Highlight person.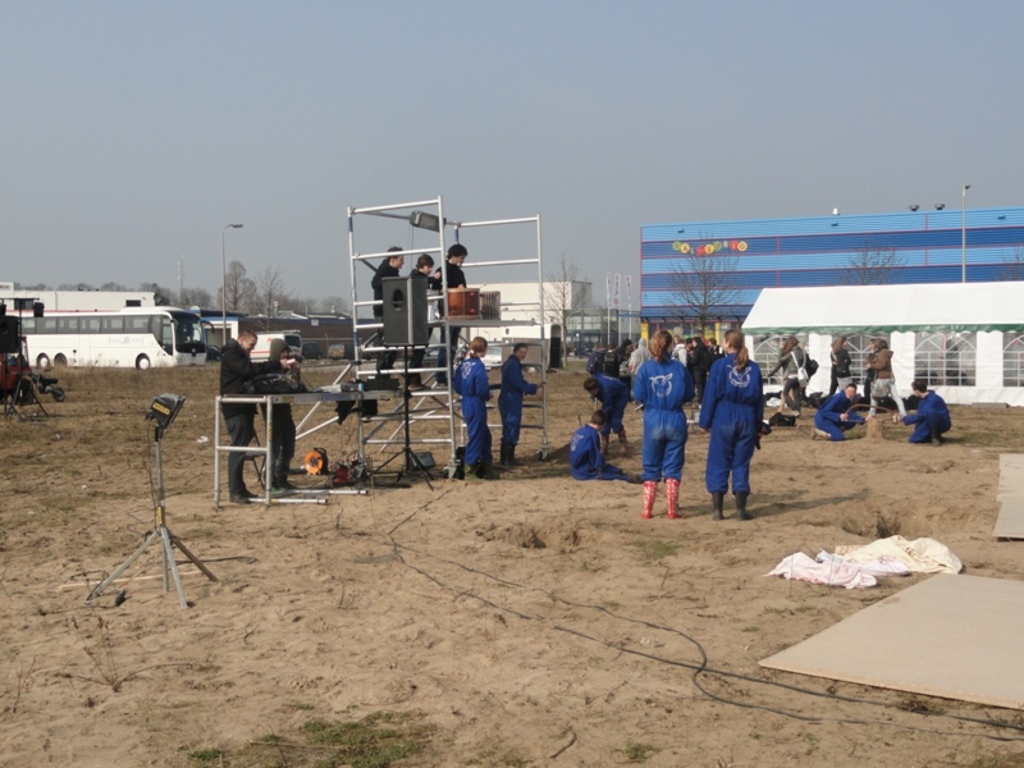
Highlighted region: 498 342 541 462.
